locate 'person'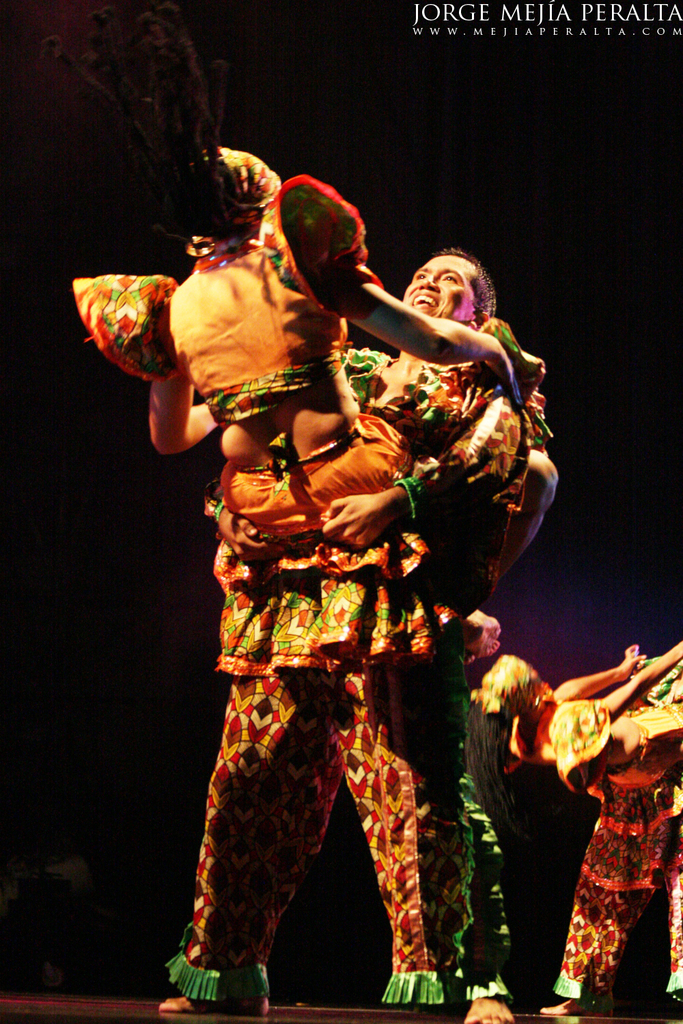
71:145:560:657
